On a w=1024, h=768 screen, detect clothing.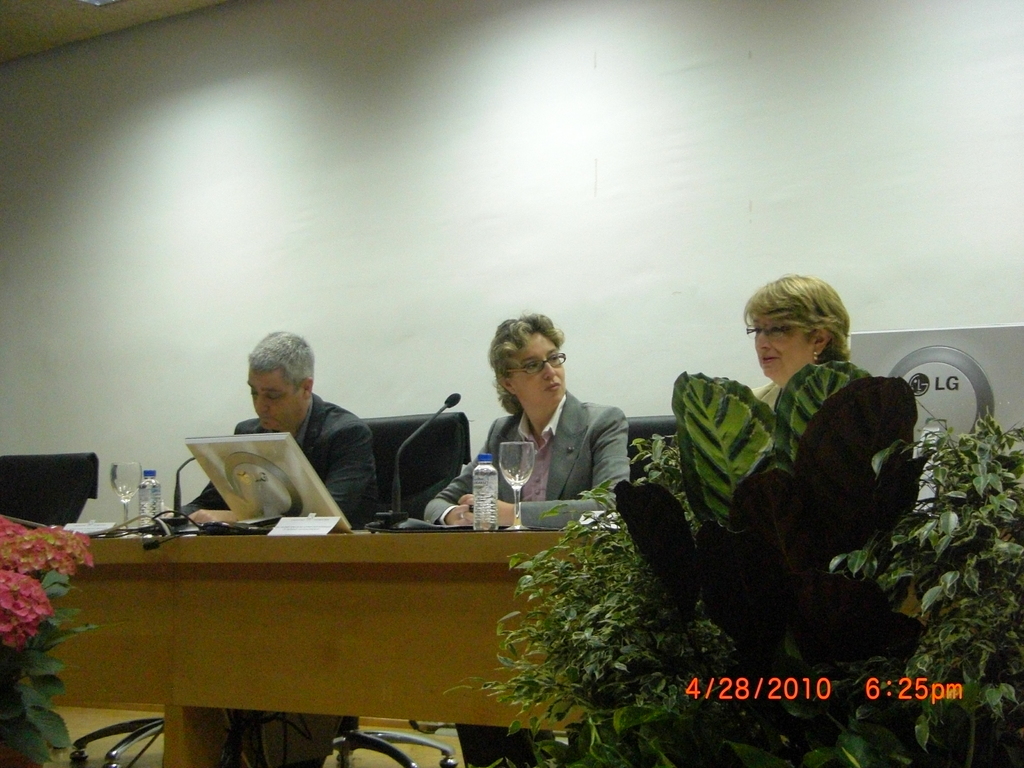
box=[752, 377, 785, 410].
